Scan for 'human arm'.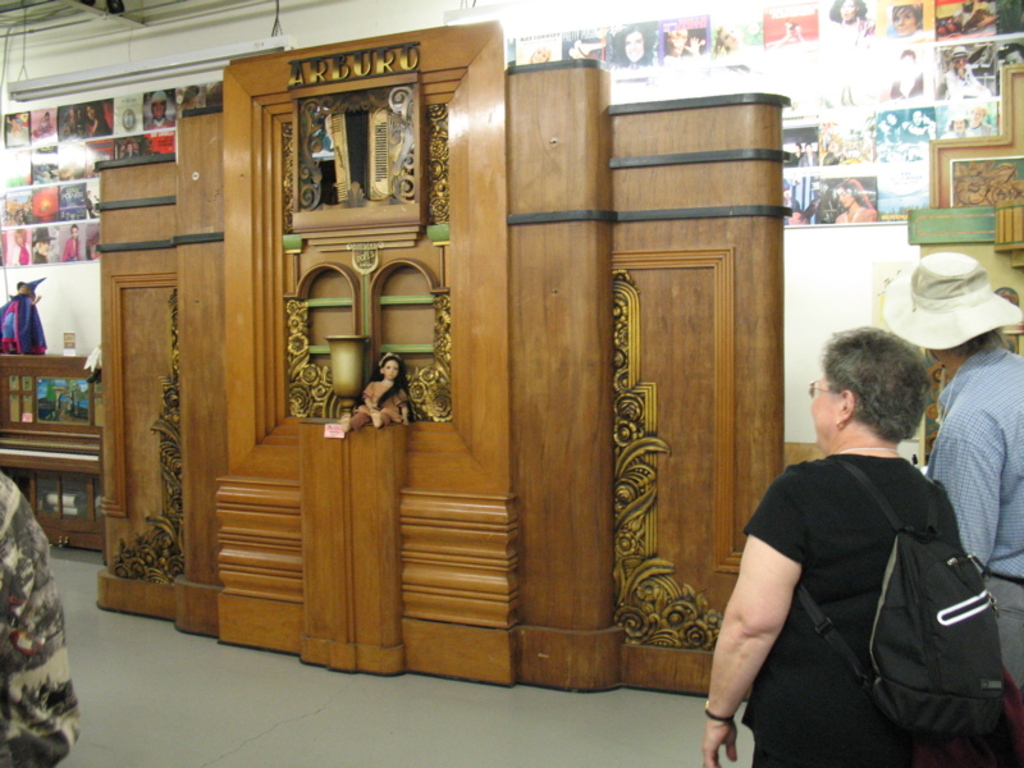
Scan result: (x1=401, y1=384, x2=416, y2=421).
